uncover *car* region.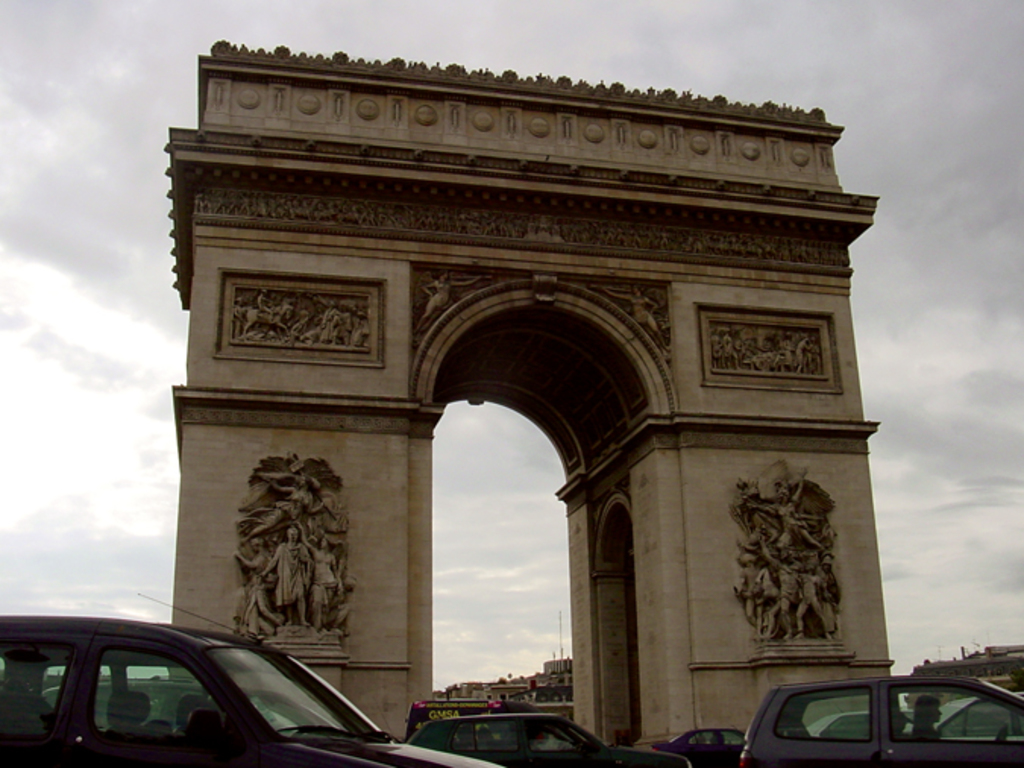
Uncovered: box=[927, 694, 1022, 741].
